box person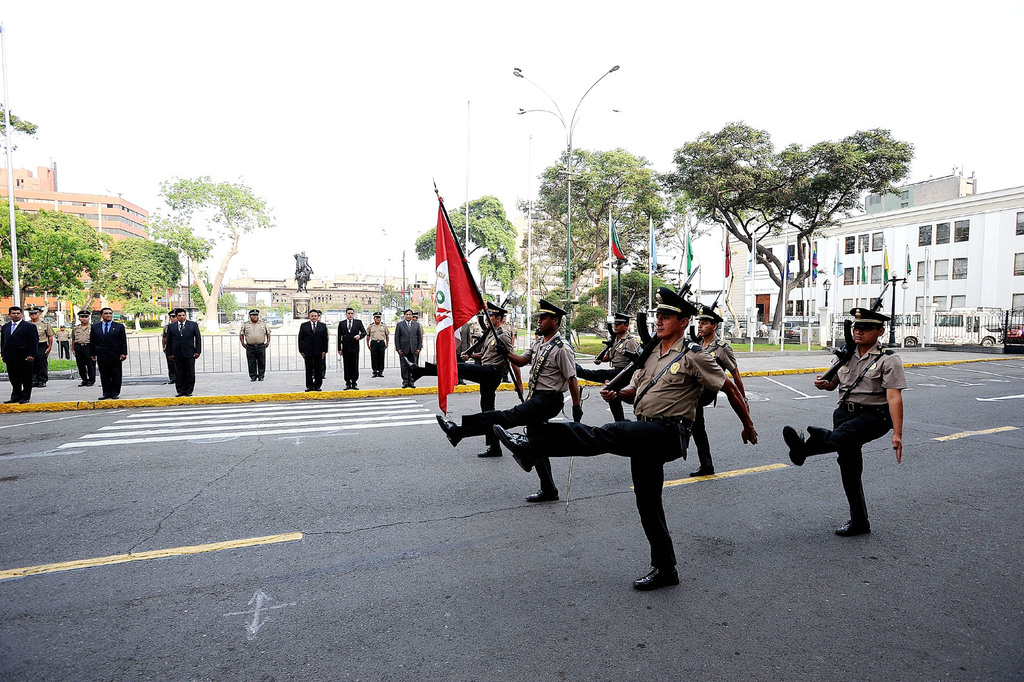
430:302:586:456
